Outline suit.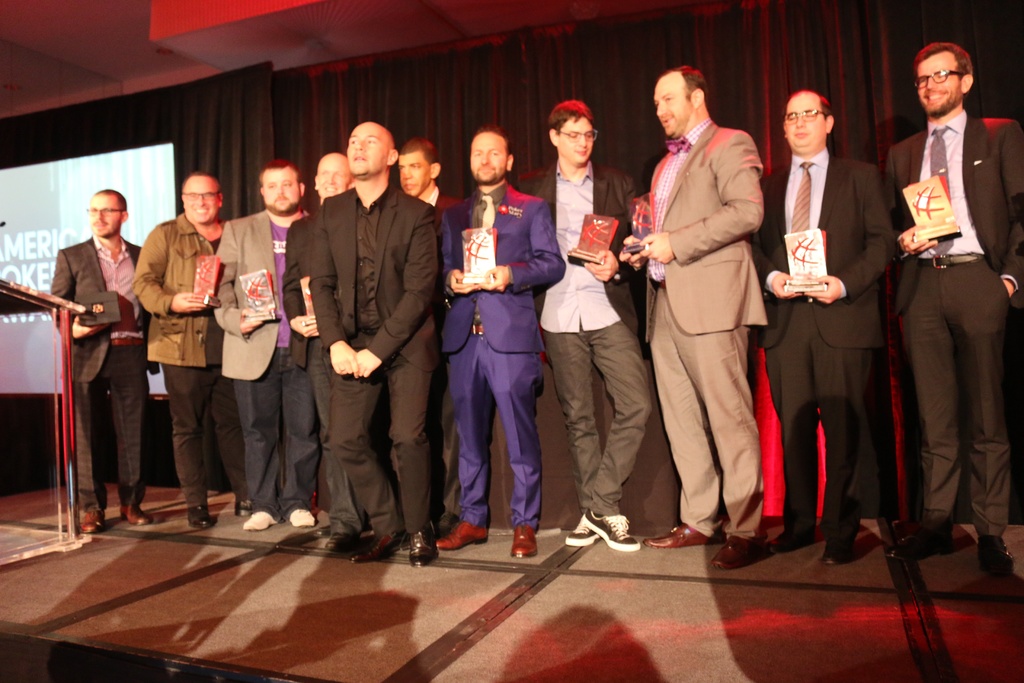
Outline: (284,208,360,537).
